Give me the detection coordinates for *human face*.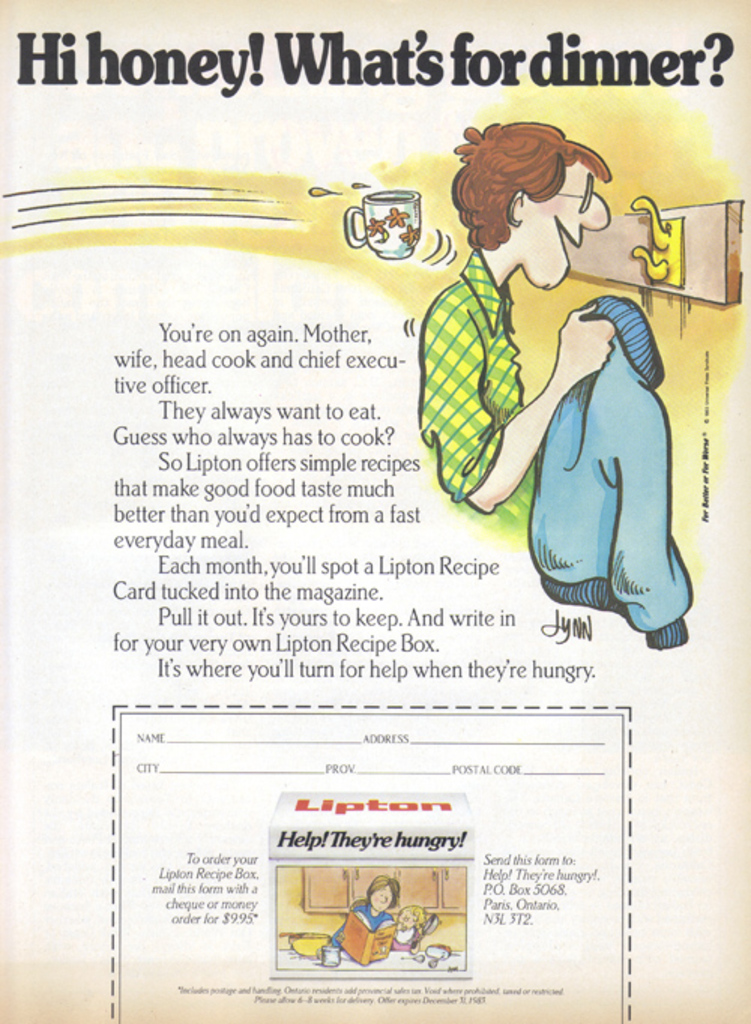
Rect(506, 135, 601, 293).
